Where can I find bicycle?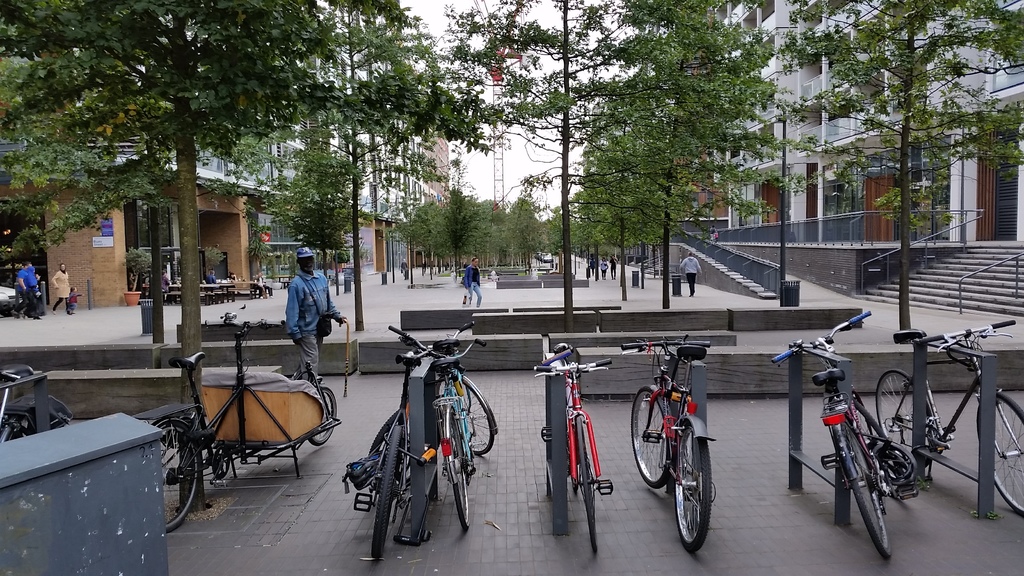
You can find it at 642, 342, 730, 548.
